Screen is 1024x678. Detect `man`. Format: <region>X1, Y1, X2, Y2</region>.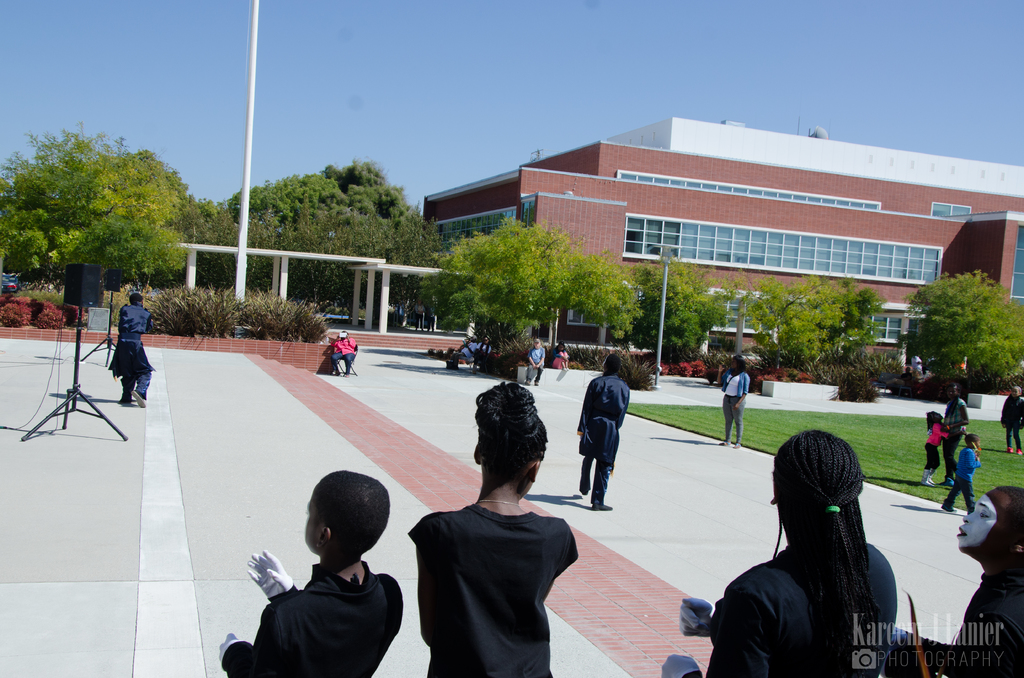
<region>574, 355, 639, 516</region>.
